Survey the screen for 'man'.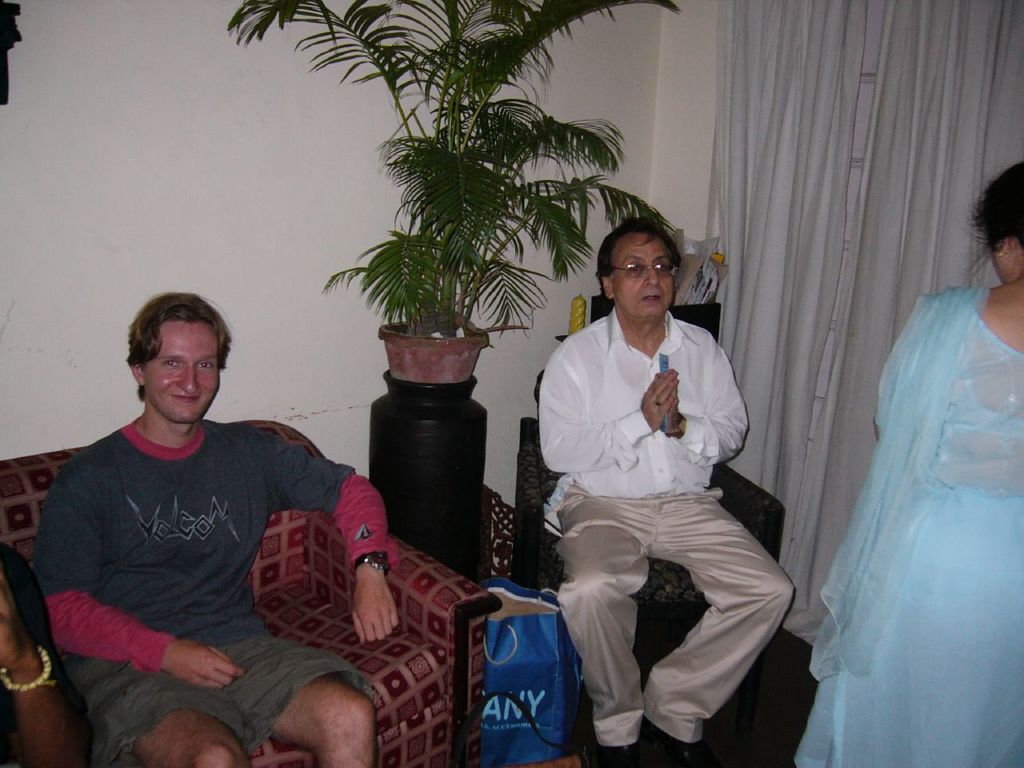
Survey found: region(531, 216, 797, 762).
